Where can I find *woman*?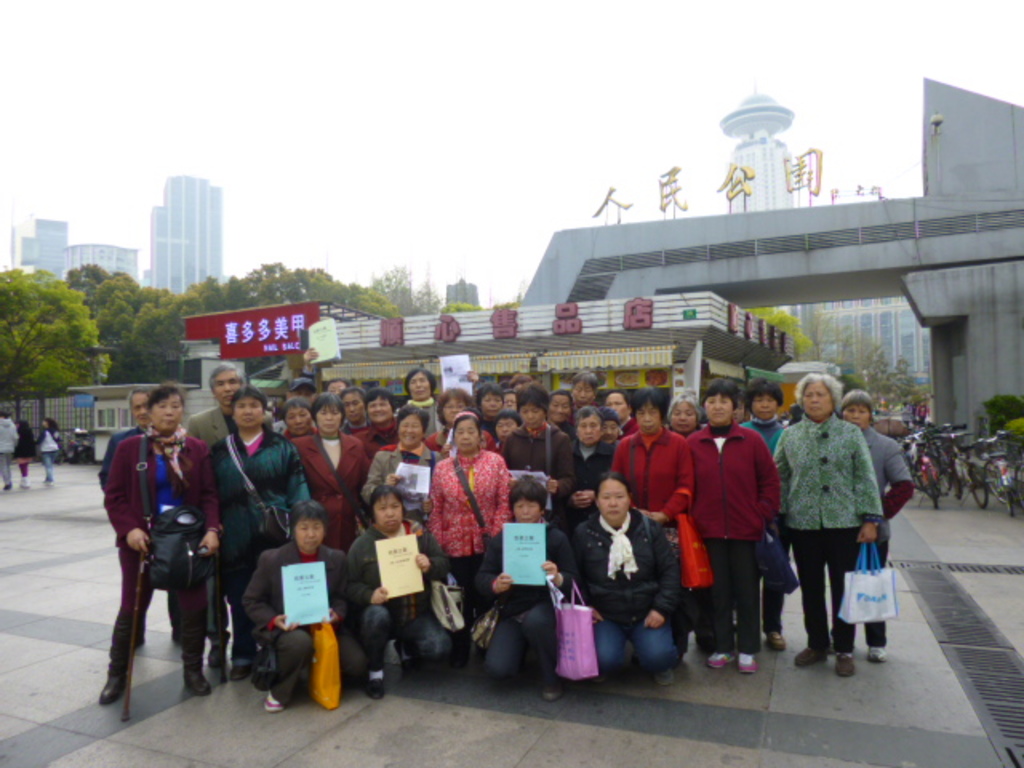
You can find it at box=[360, 403, 442, 518].
